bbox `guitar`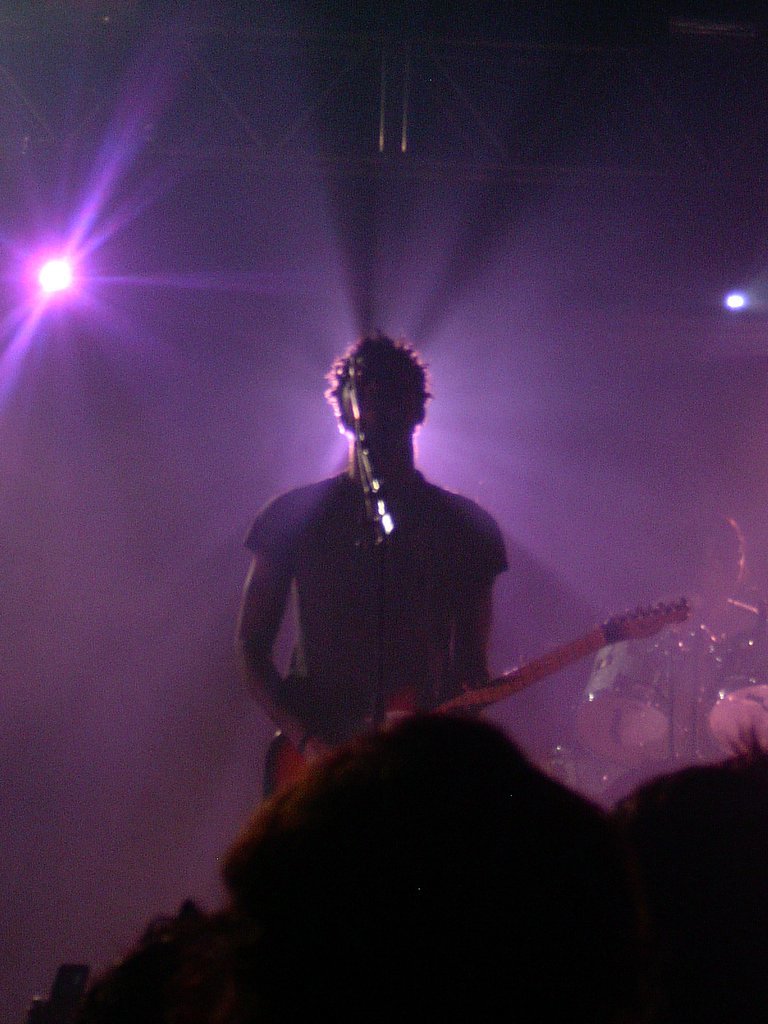
BBox(247, 601, 693, 817)
